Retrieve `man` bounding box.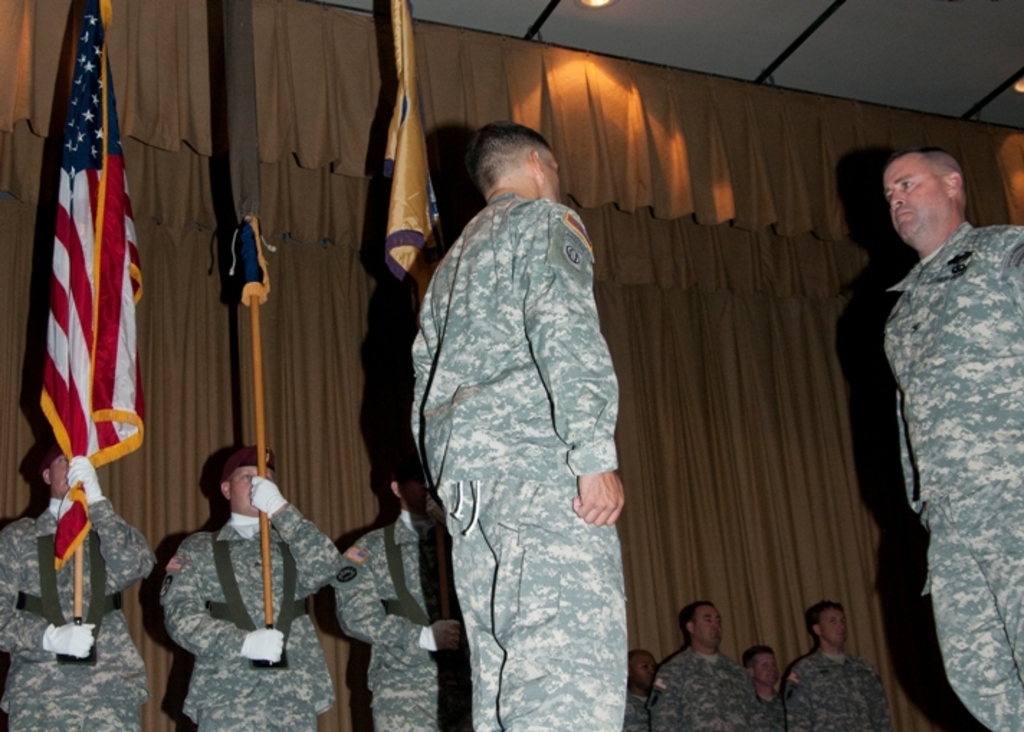
Bounding box: (621, 647, 663, 731).
